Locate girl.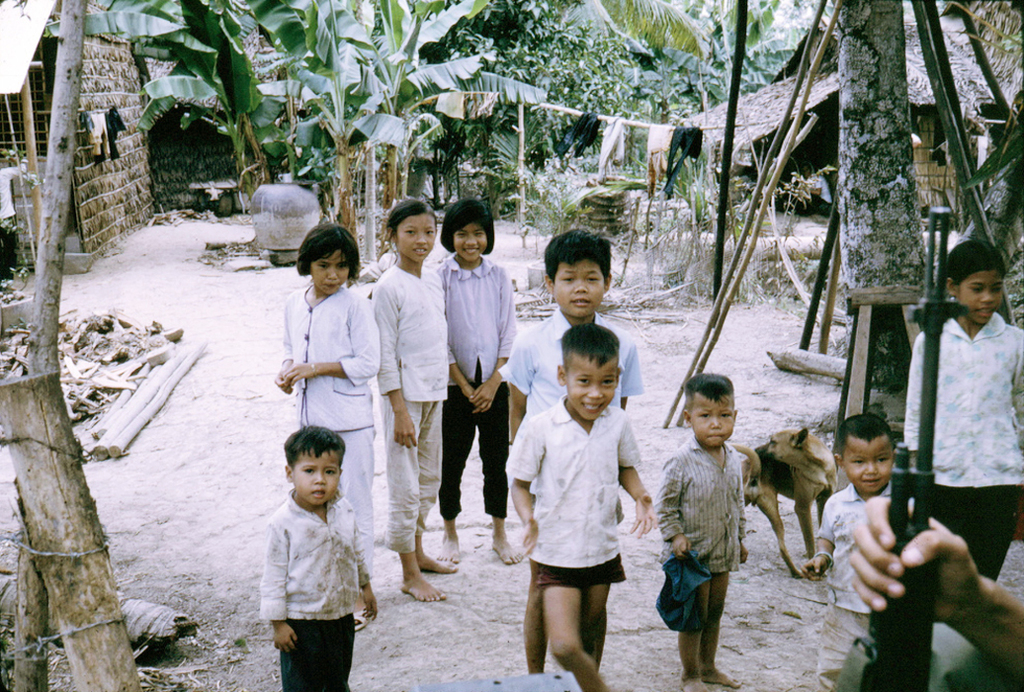
Bounding box: bbox=(375, 197, 459, 609).
